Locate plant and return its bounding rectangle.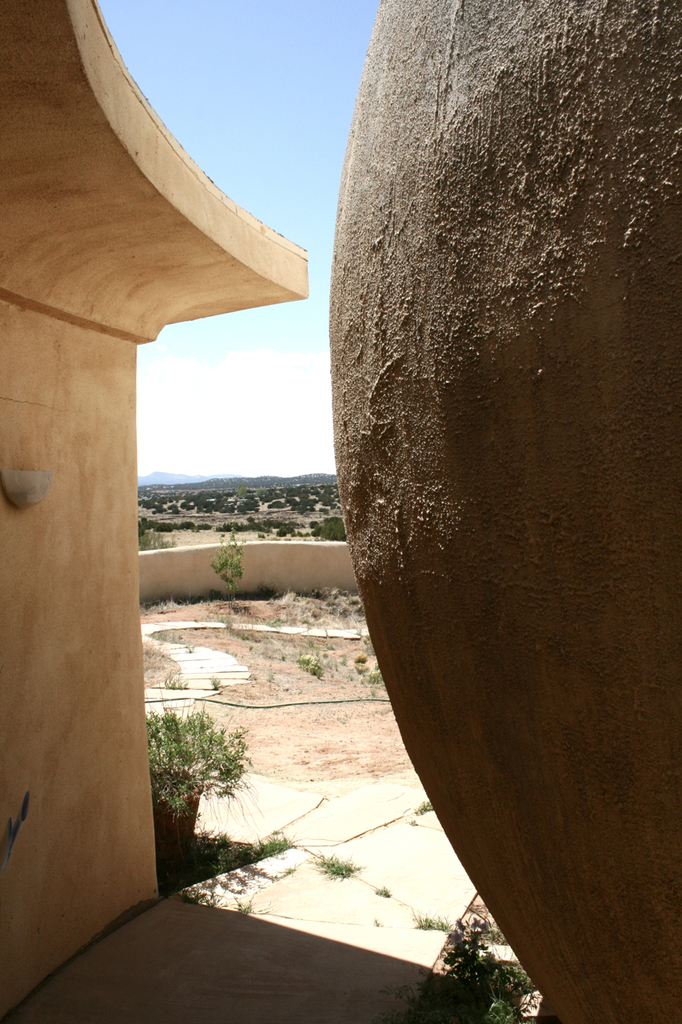
145,594,191,613.
